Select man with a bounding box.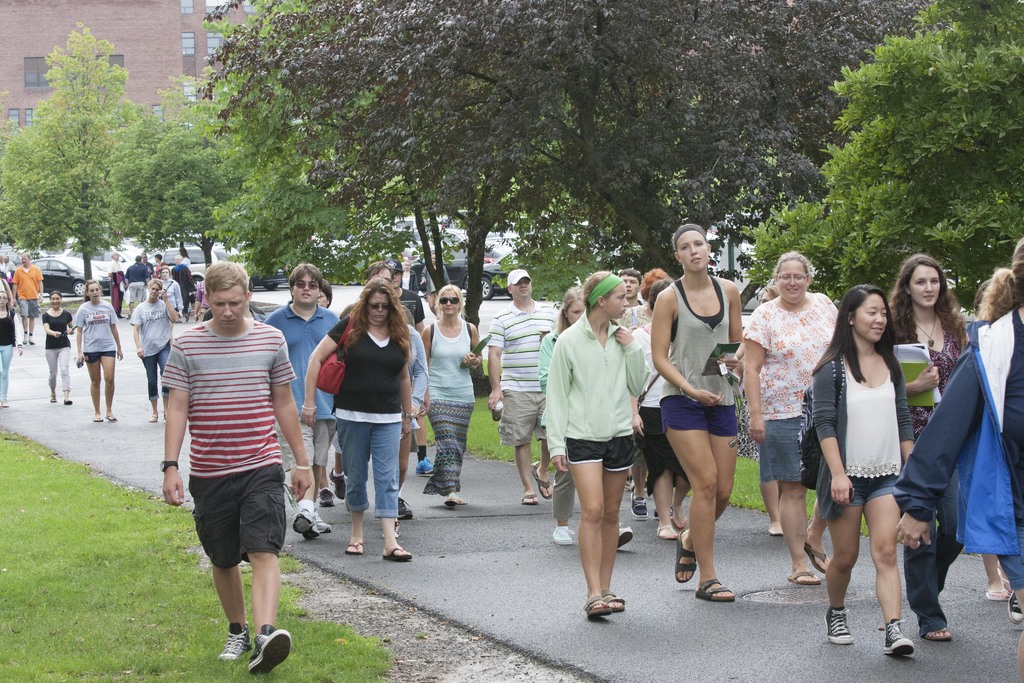
box=[388, 262, 437, 476].
